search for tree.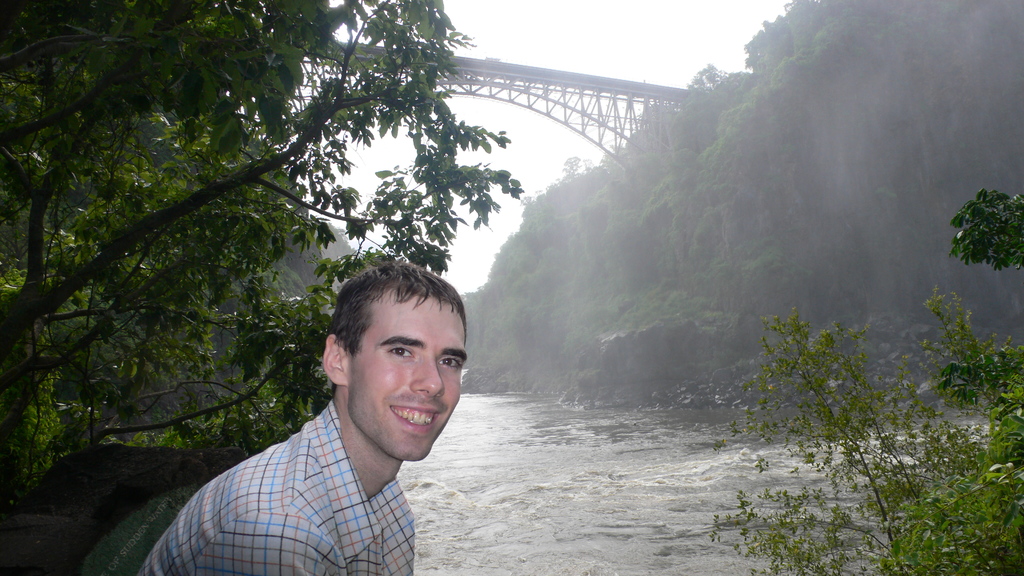
Found at x1=716 y1=284 x2=1023 y2=575.
